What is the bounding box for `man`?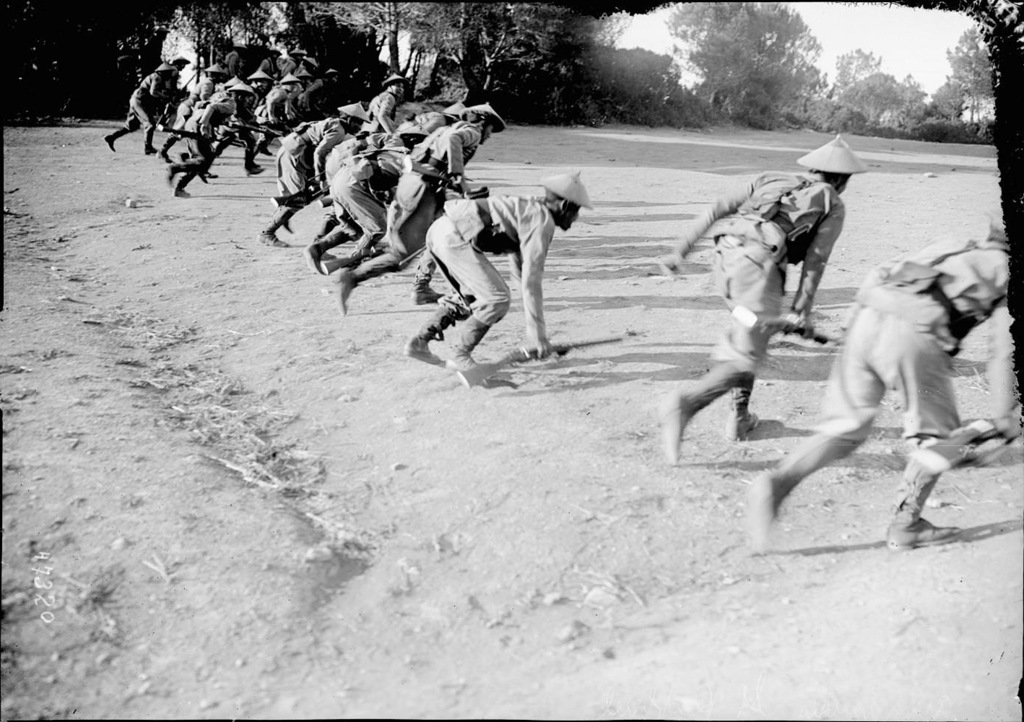
l=409, t=161, r=573, b=392.
